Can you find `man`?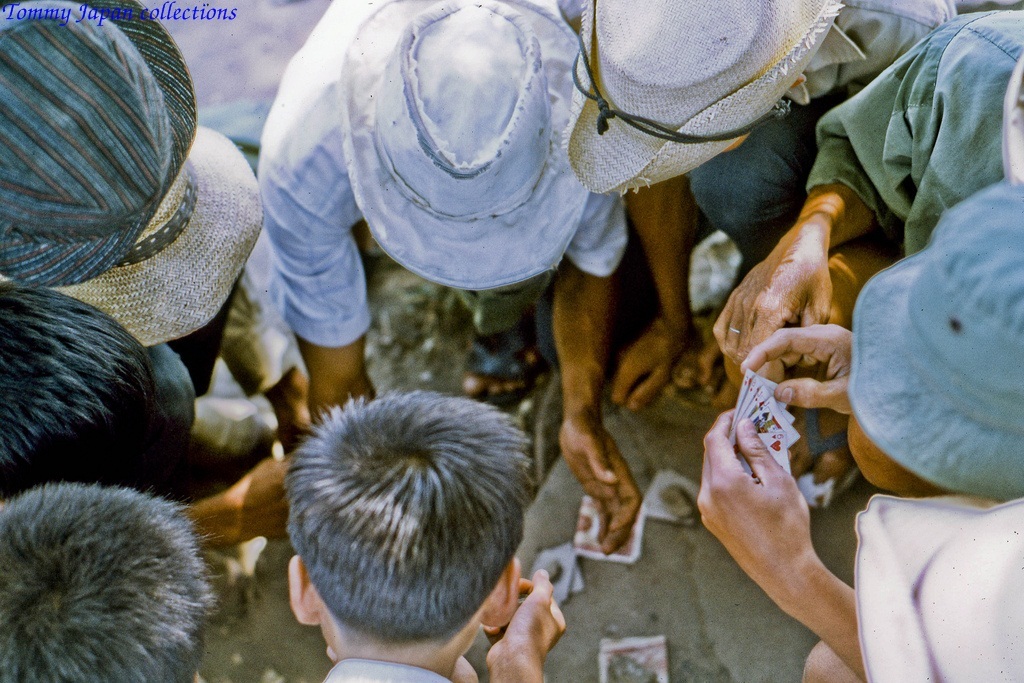
Yes, bounding box: l=278, t=383, r=569, b=682.
